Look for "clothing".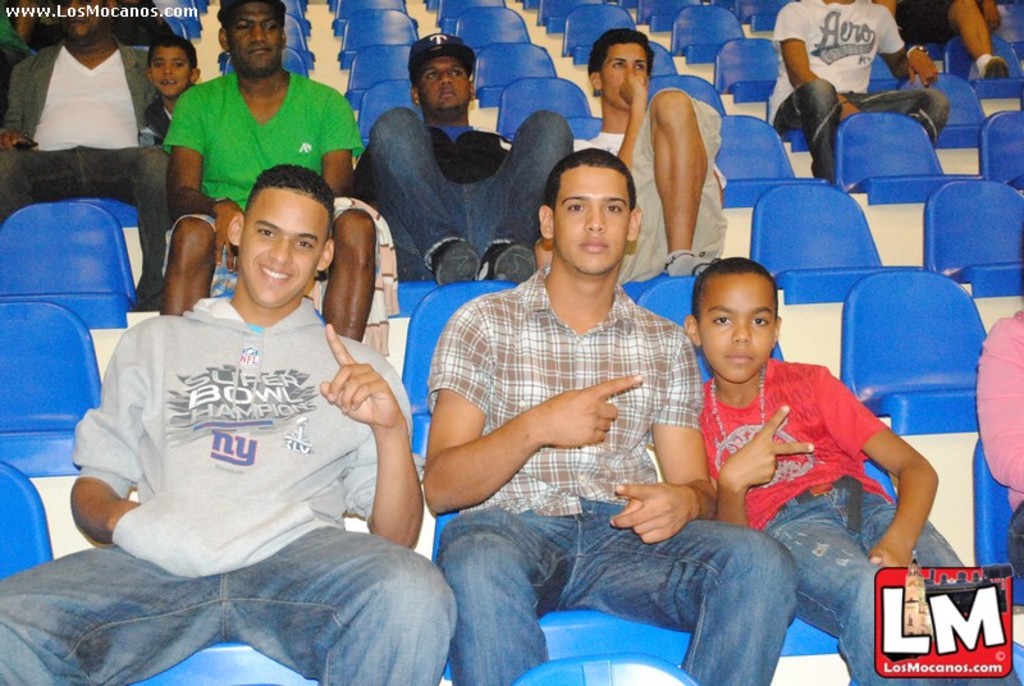
Found: detection(891, 0, 959, 63).
